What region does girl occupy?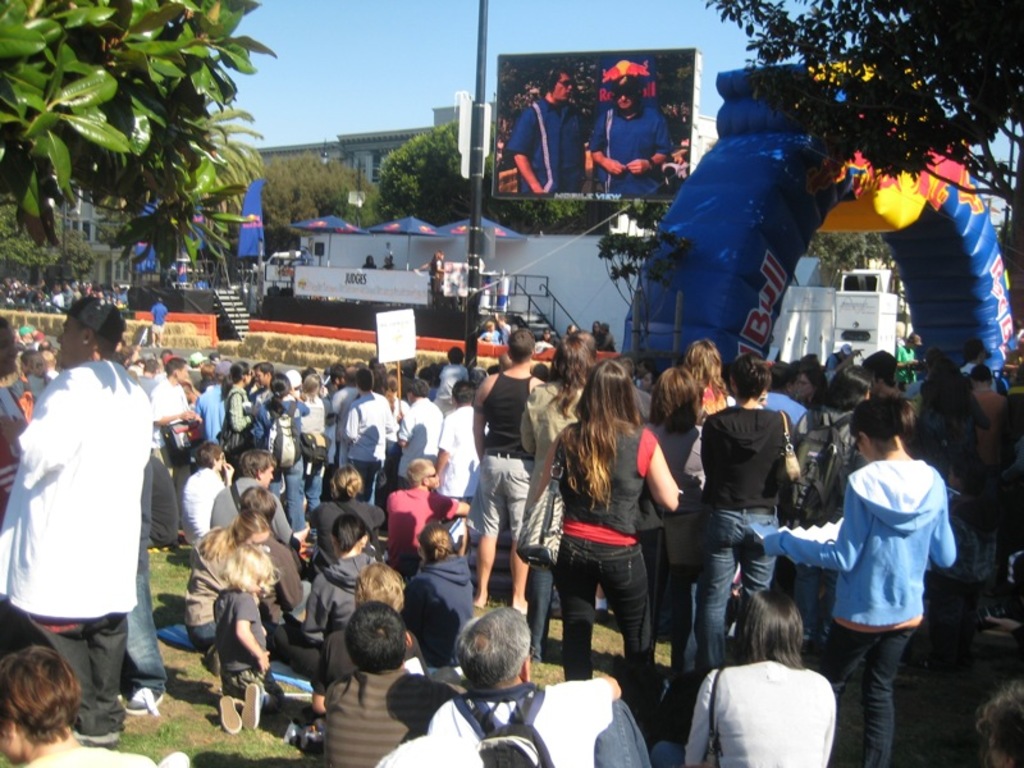
[x1=529, y1=358, x2=684, y2=712].
